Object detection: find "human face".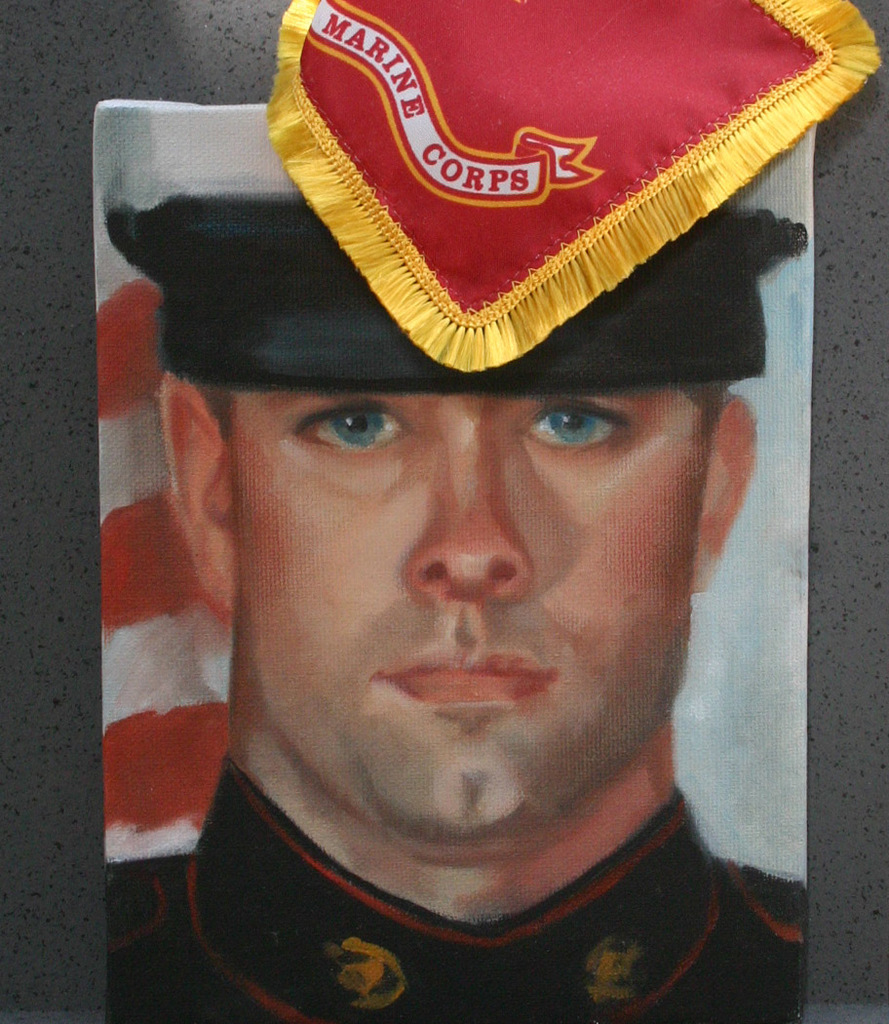
bbox=(229, 392, 715, 842).
